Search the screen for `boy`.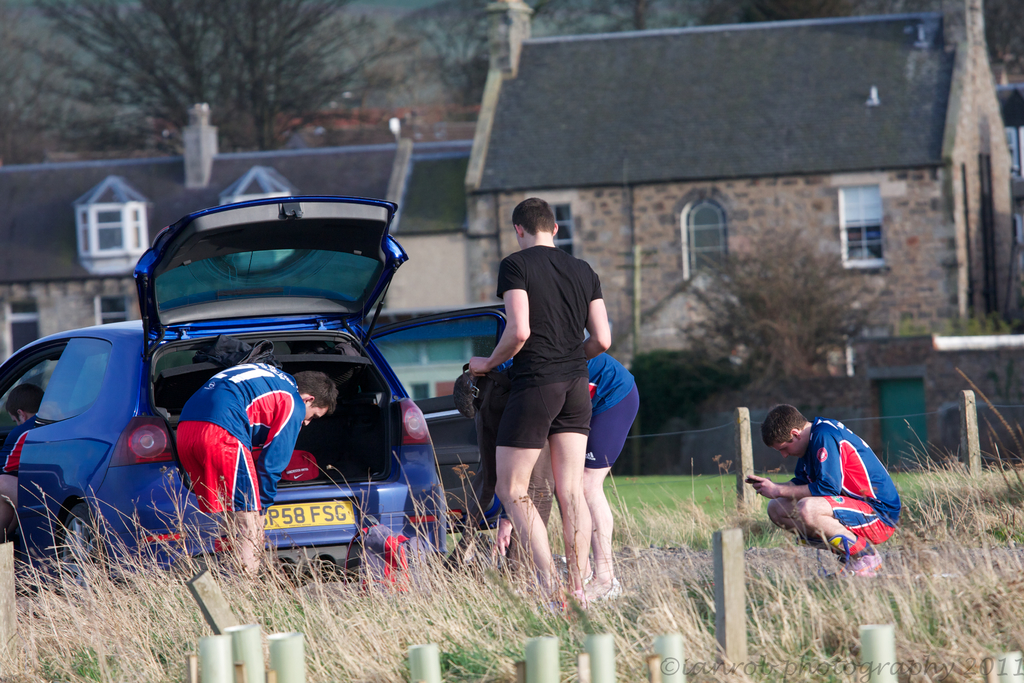
Found at (x1=740, y1=407, x2=909, y2=585).
